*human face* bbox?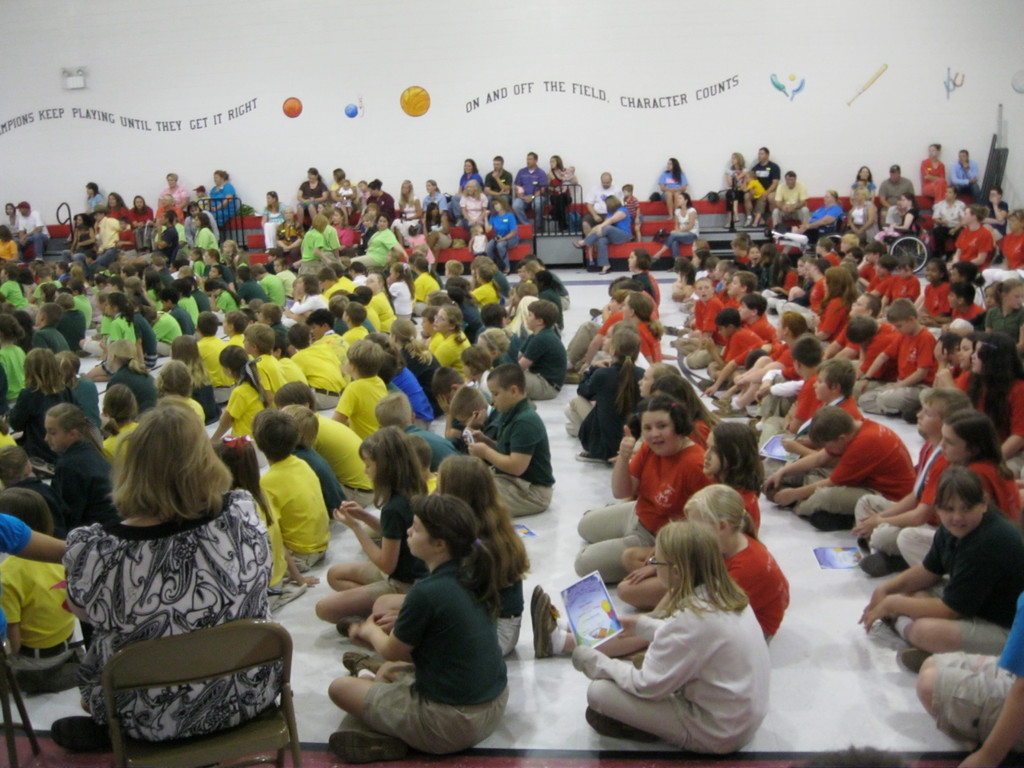
x1=381, y1=218, x2=387, y2=228
